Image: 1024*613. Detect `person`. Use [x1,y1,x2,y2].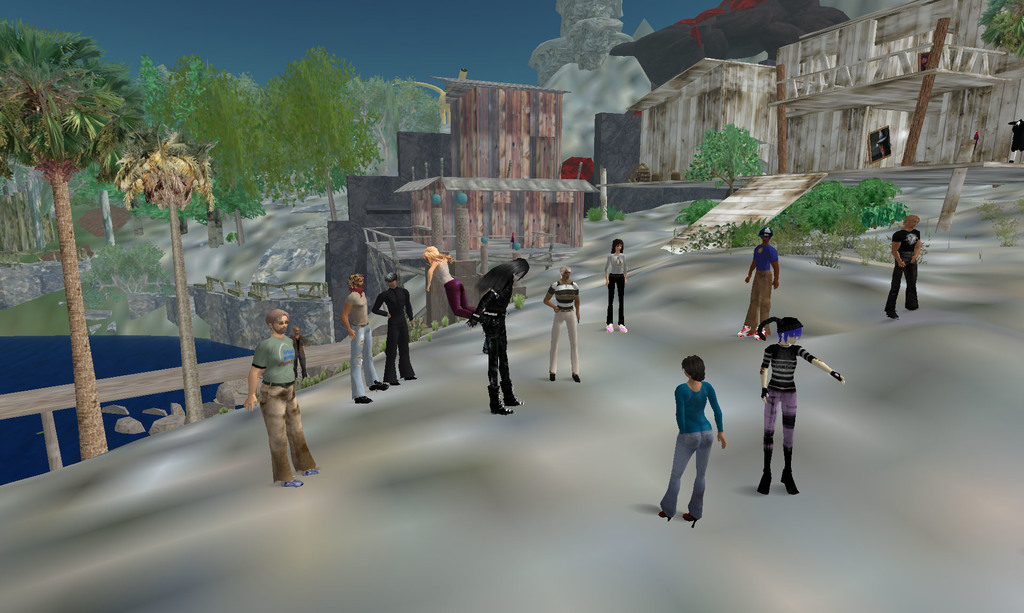
[756,308,849,502].
